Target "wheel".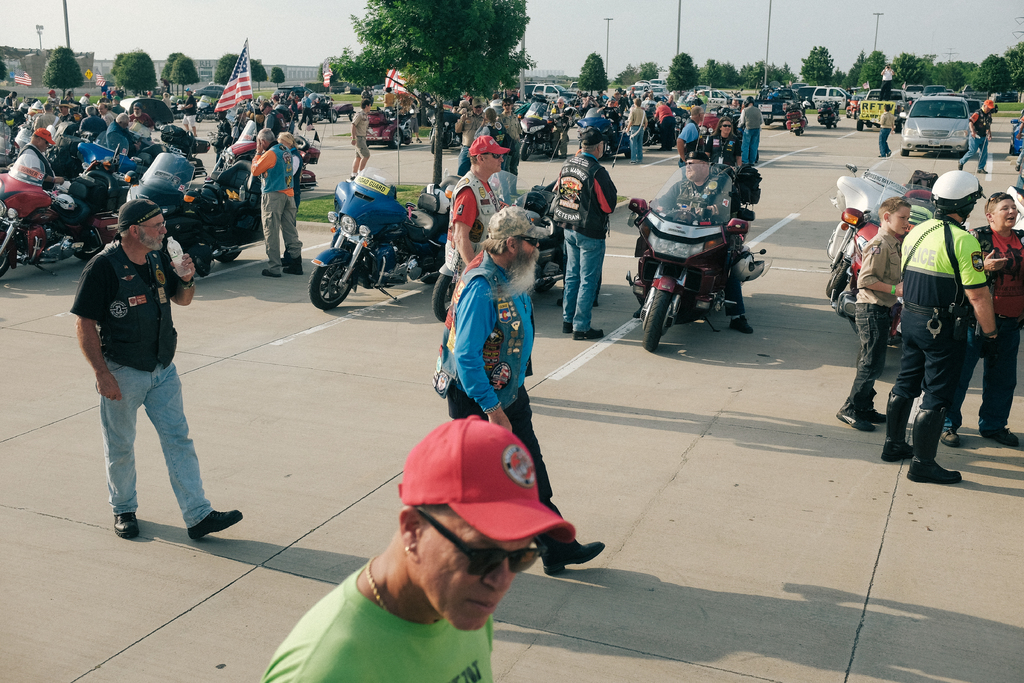
Target region: (430,274,458,324).
